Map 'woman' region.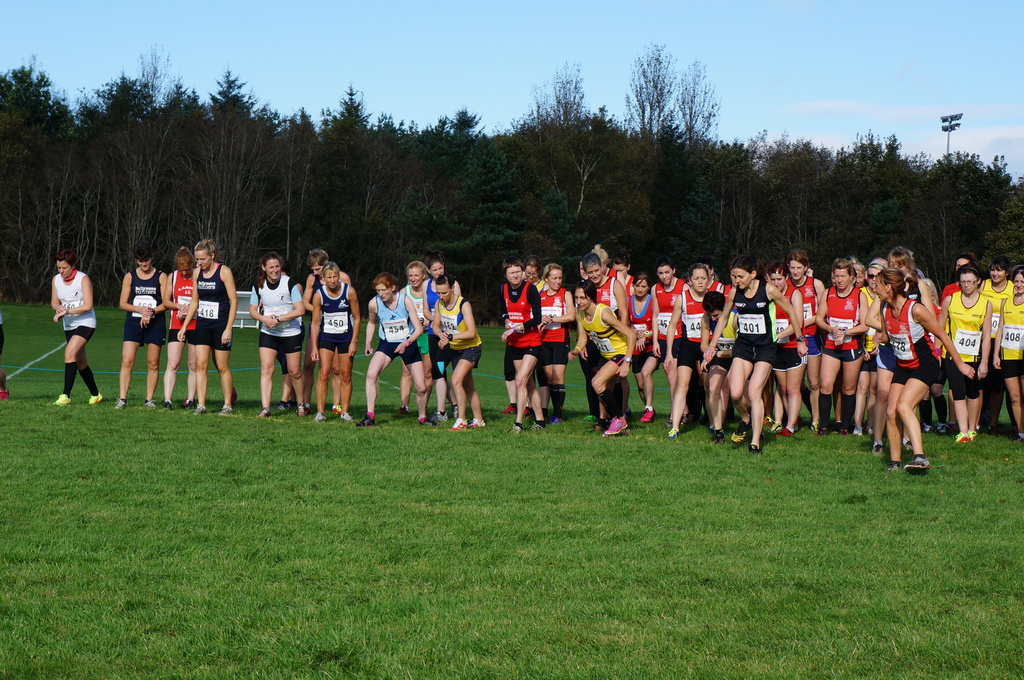
Mapped to bbox=(170, 239, 241, 415).
